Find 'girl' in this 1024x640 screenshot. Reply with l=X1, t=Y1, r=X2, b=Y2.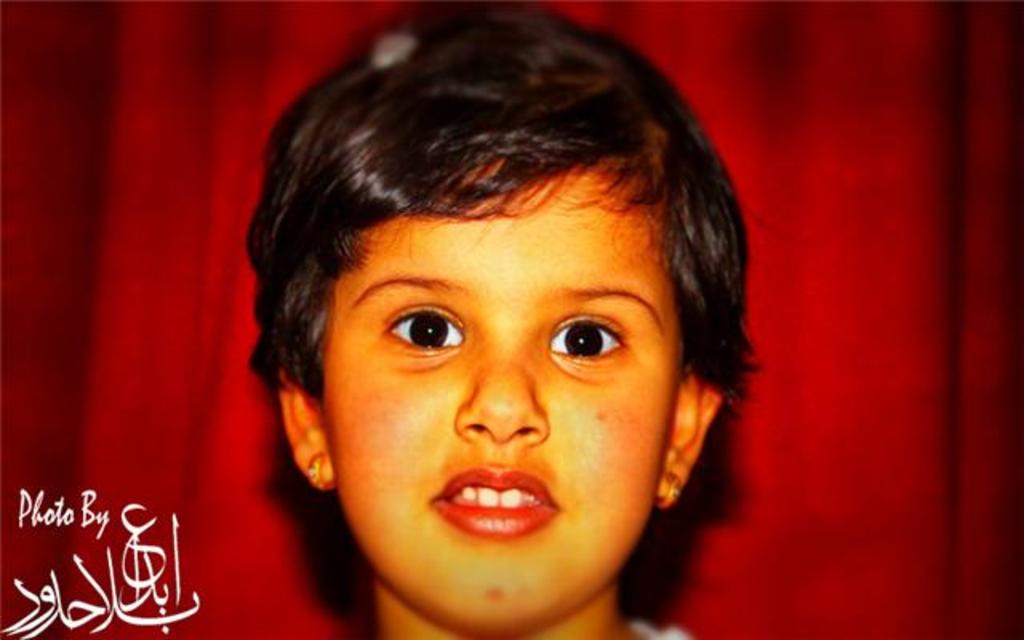
l=246, t=2, r=758, b=638.
